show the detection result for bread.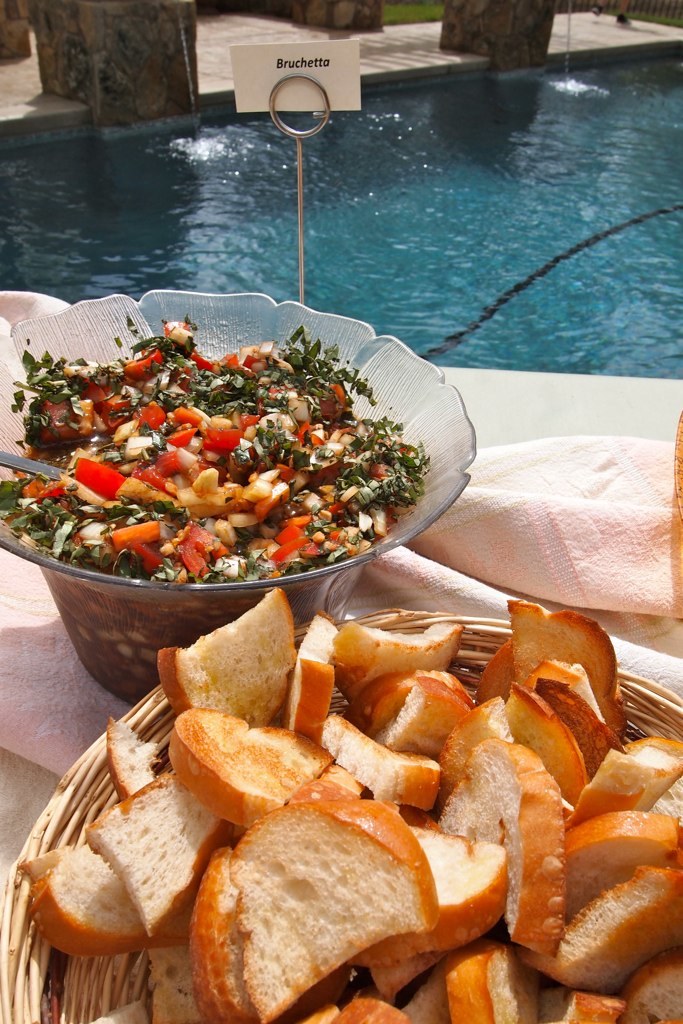
bbox=(243, 801, 439, 1023).
